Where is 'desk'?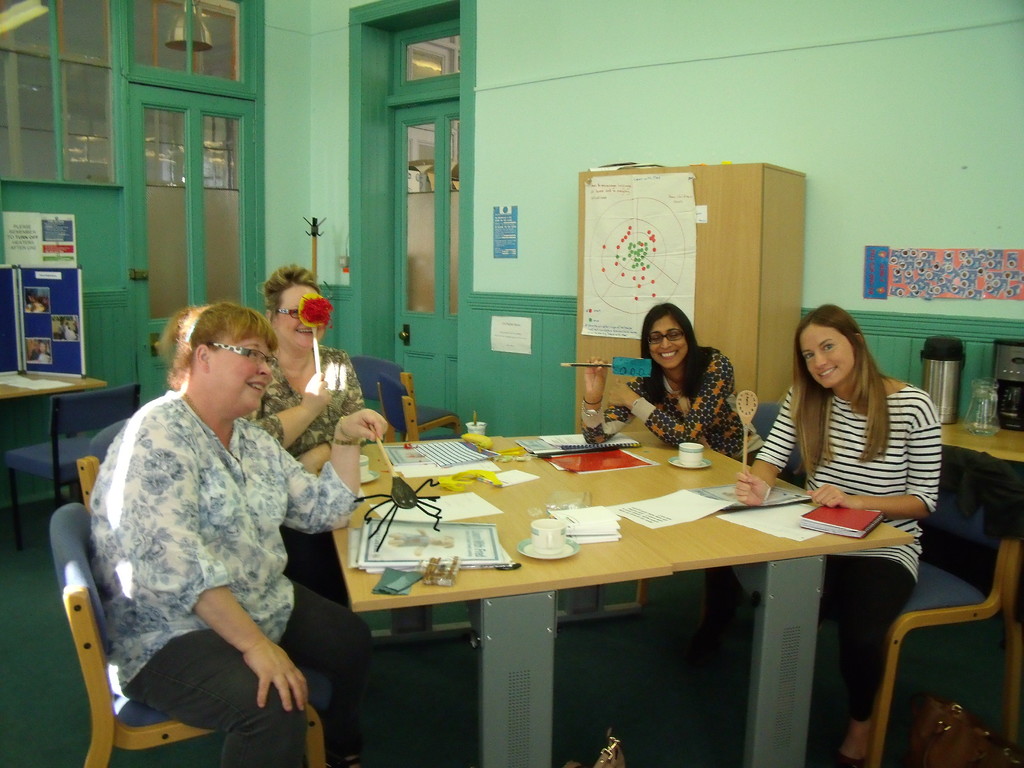
[x1=278, y1=426, x2=884, y2=755].
